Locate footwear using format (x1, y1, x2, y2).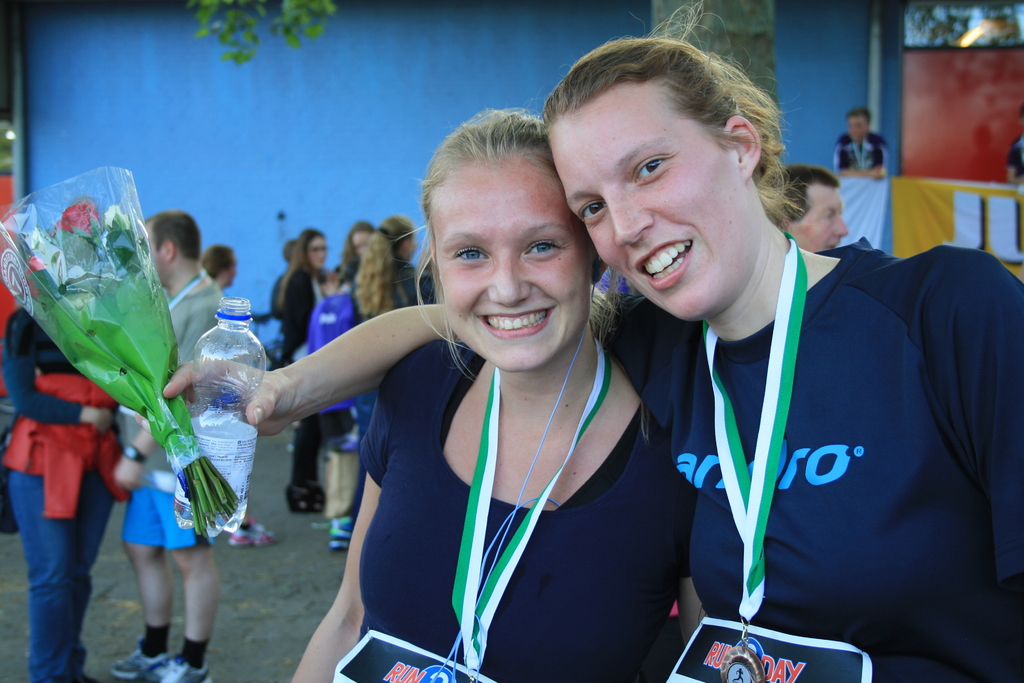
(145, 655, 210, 682).
